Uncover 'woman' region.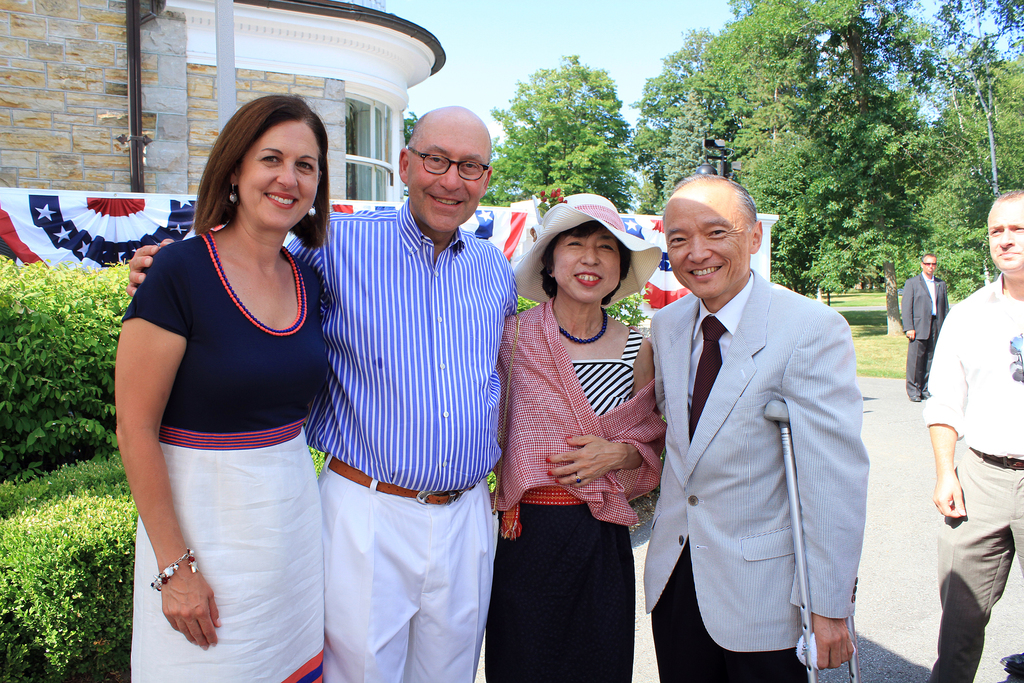
Uncovered: (483, 192, 672, 682).
